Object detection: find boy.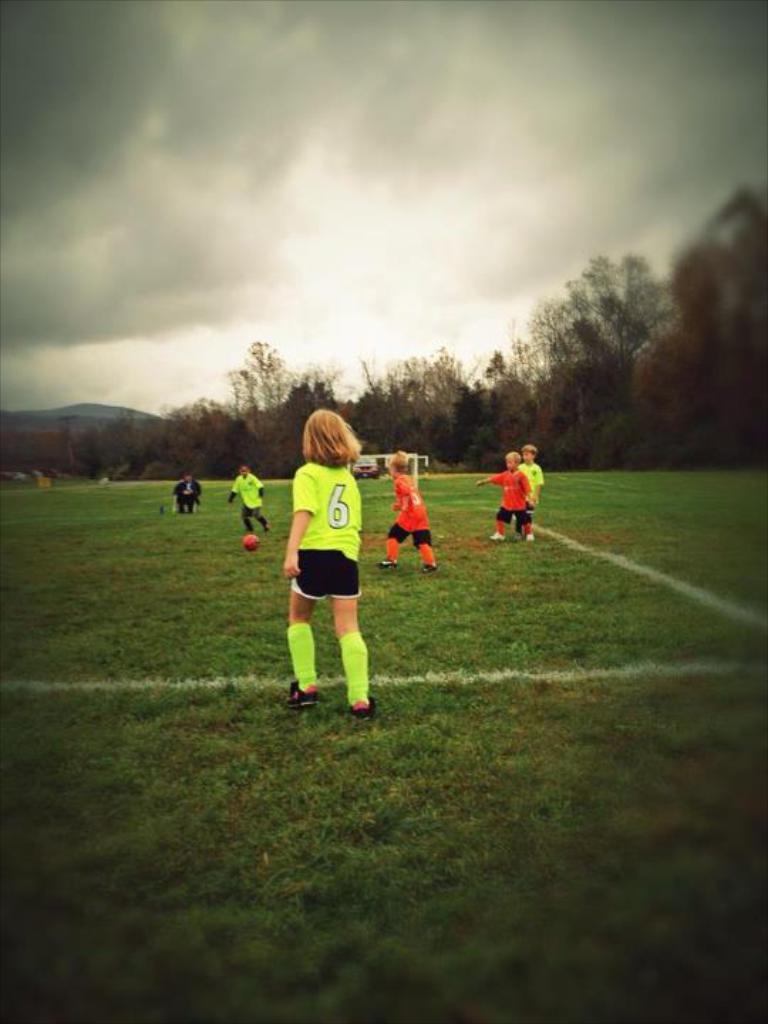
l=475, t=452, r=536, b=545.
